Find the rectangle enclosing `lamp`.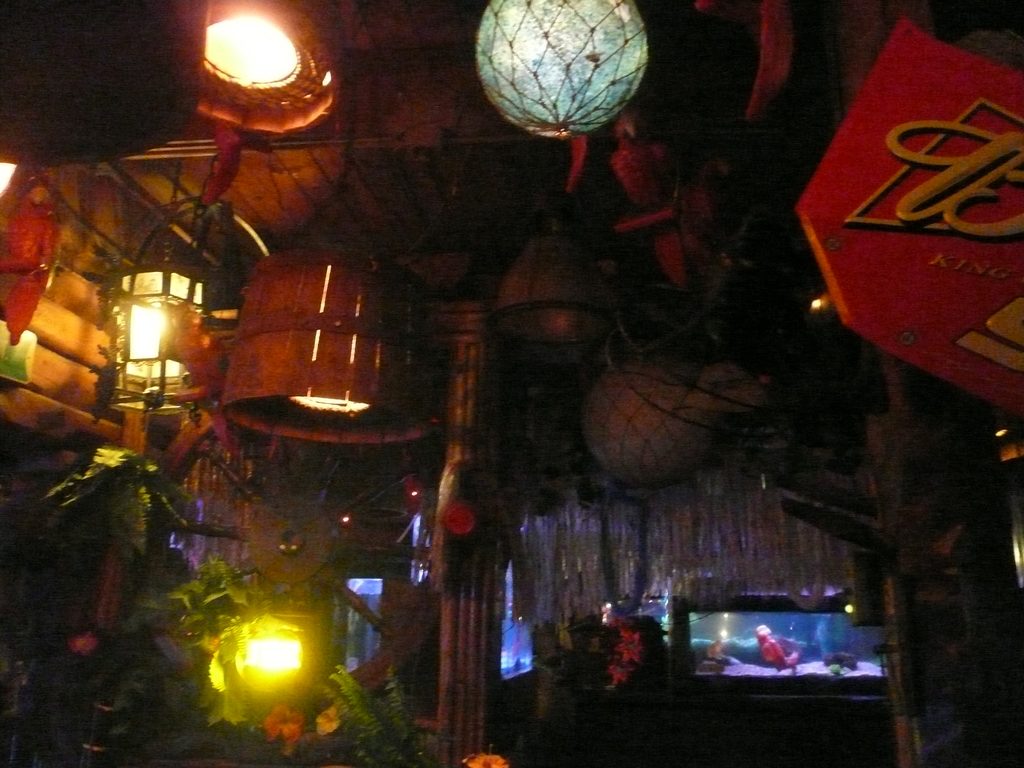
[196, 0, 330, 111].
